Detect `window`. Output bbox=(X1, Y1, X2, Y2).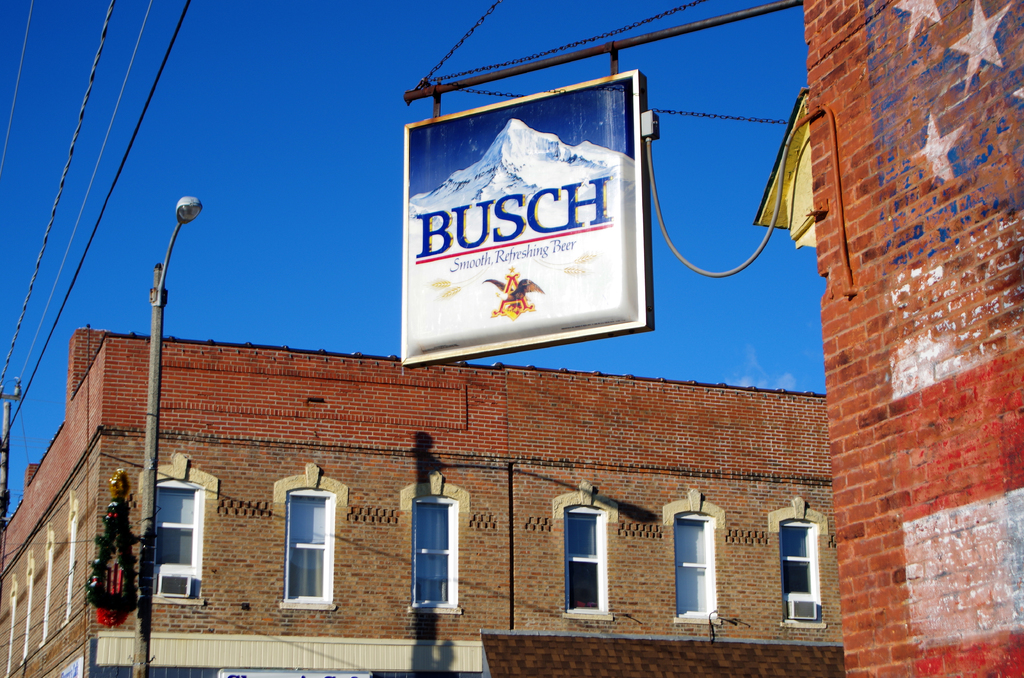
bbox=(780, 517, 832, 629).
